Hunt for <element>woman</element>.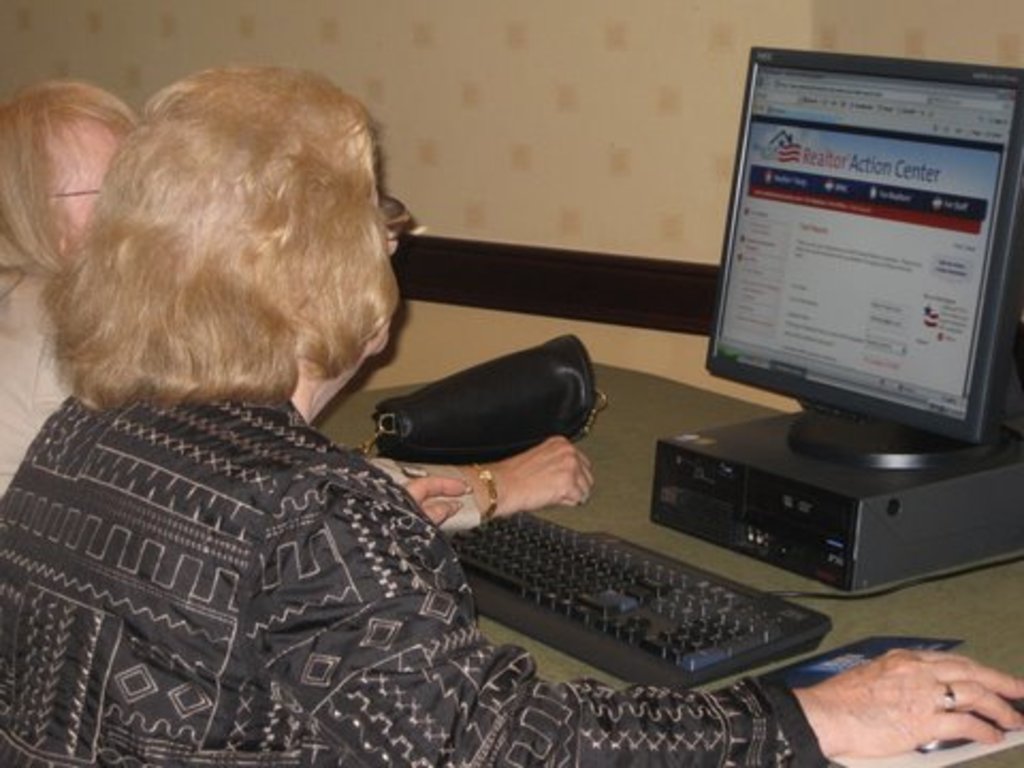
Hunted down at crop(0, 66, 1022, 766).
